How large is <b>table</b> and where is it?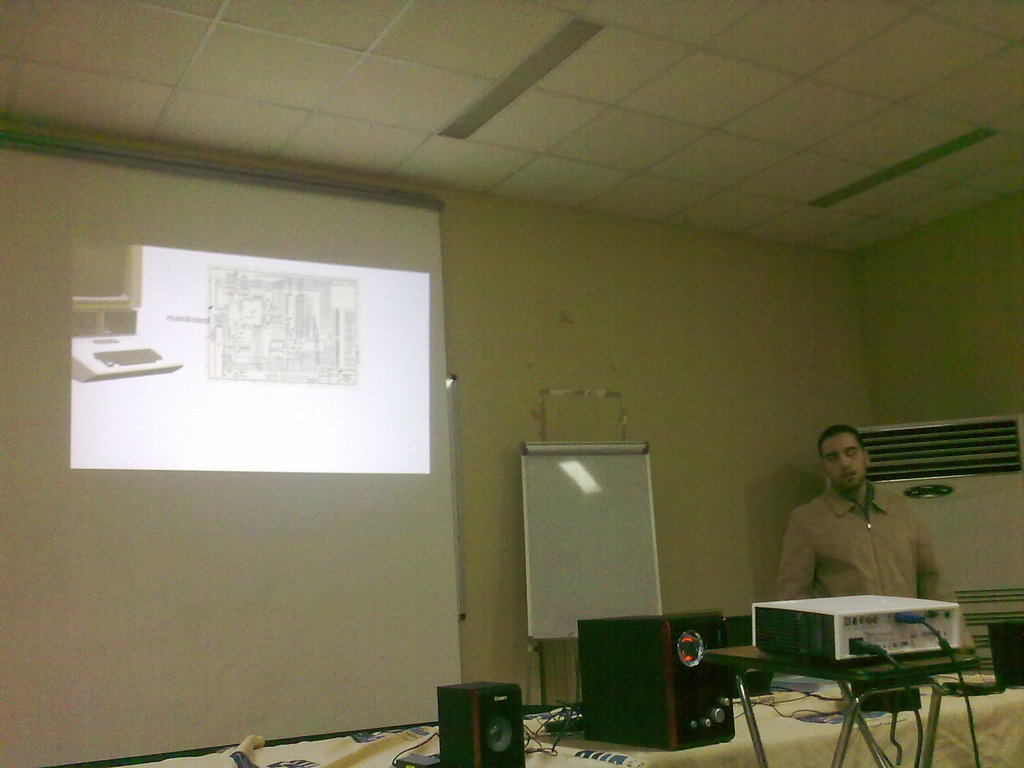
Bounding box: 140:669:1018:767.
